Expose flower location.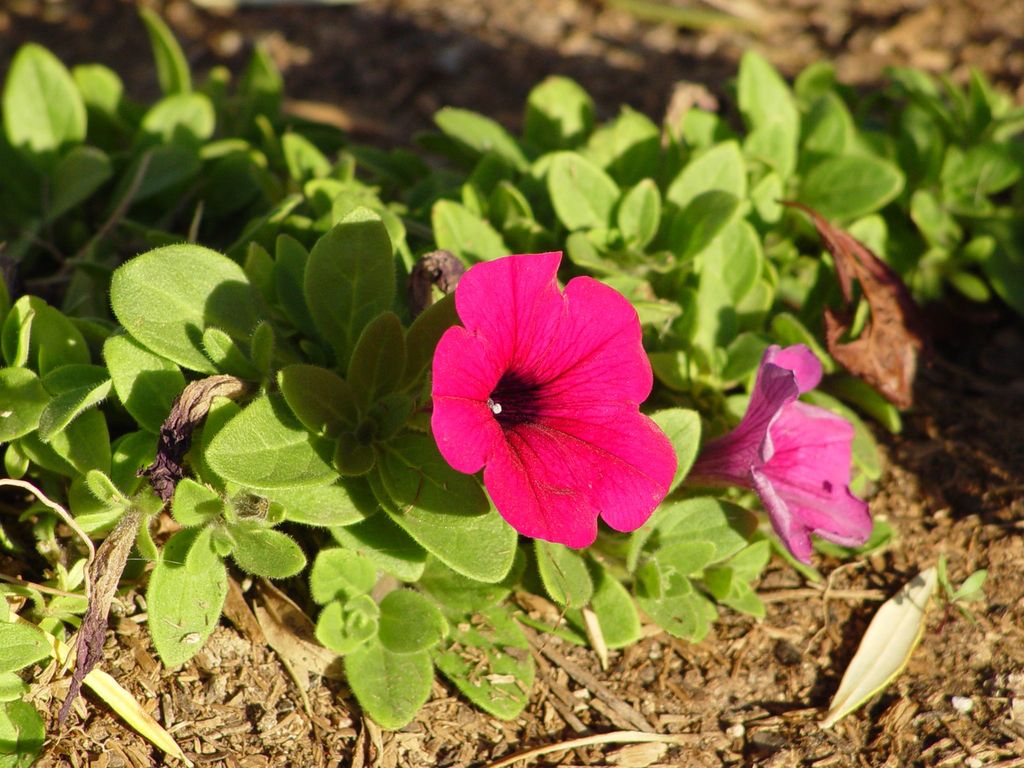
Exposed at 420:262:677:556.
